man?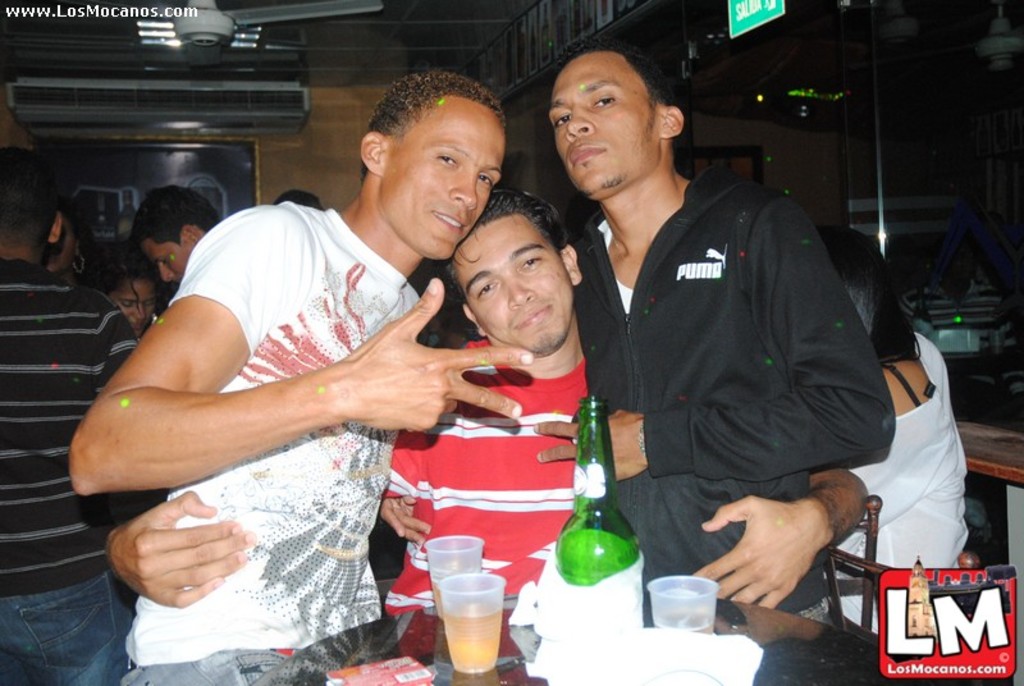
box=[0, 145, 136, 685]
